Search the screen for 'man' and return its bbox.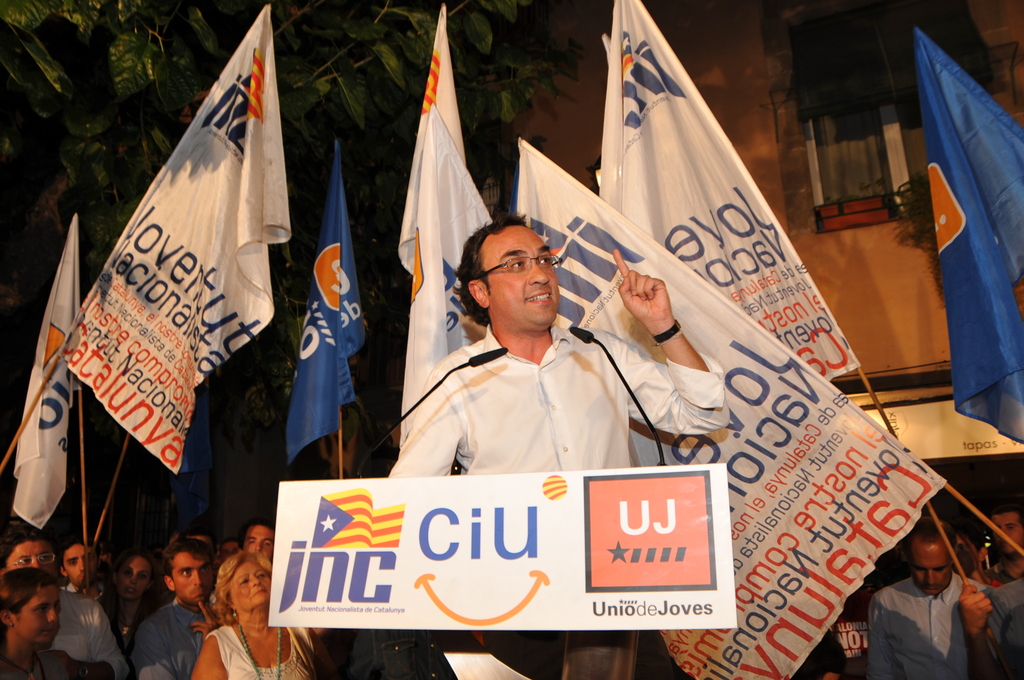
Found: locate(132, 541, 225, 679).
